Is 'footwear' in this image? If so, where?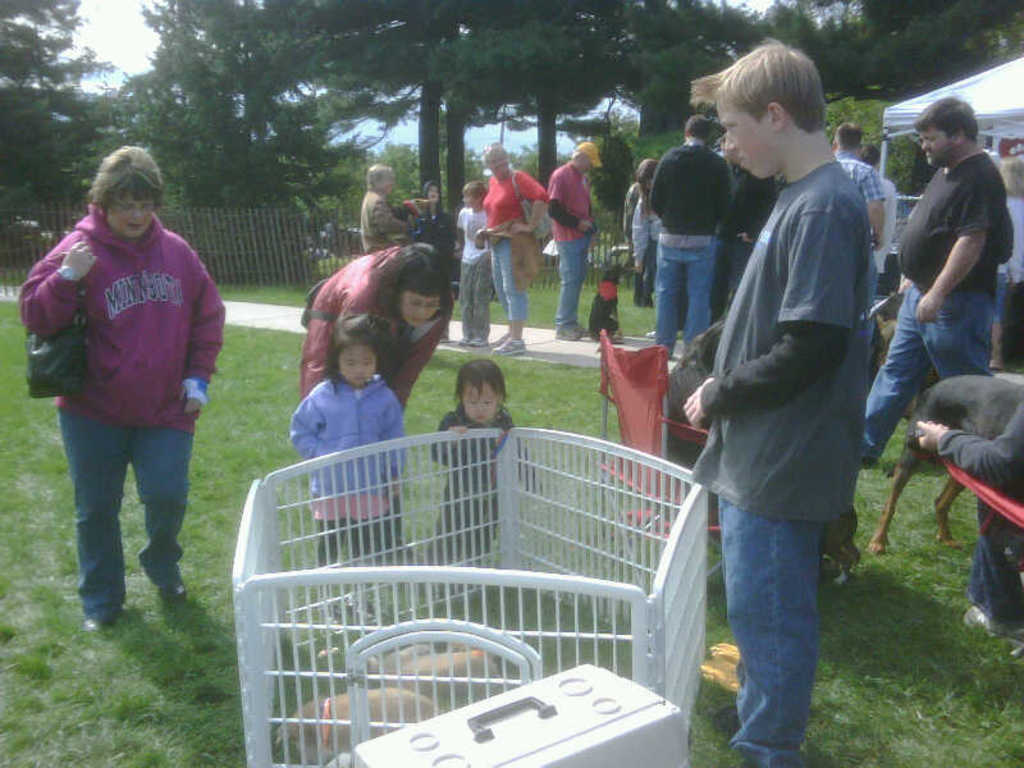
Yes, at {"x1": 567, "y1": 321, "x2": 588, "y2": 337}.
